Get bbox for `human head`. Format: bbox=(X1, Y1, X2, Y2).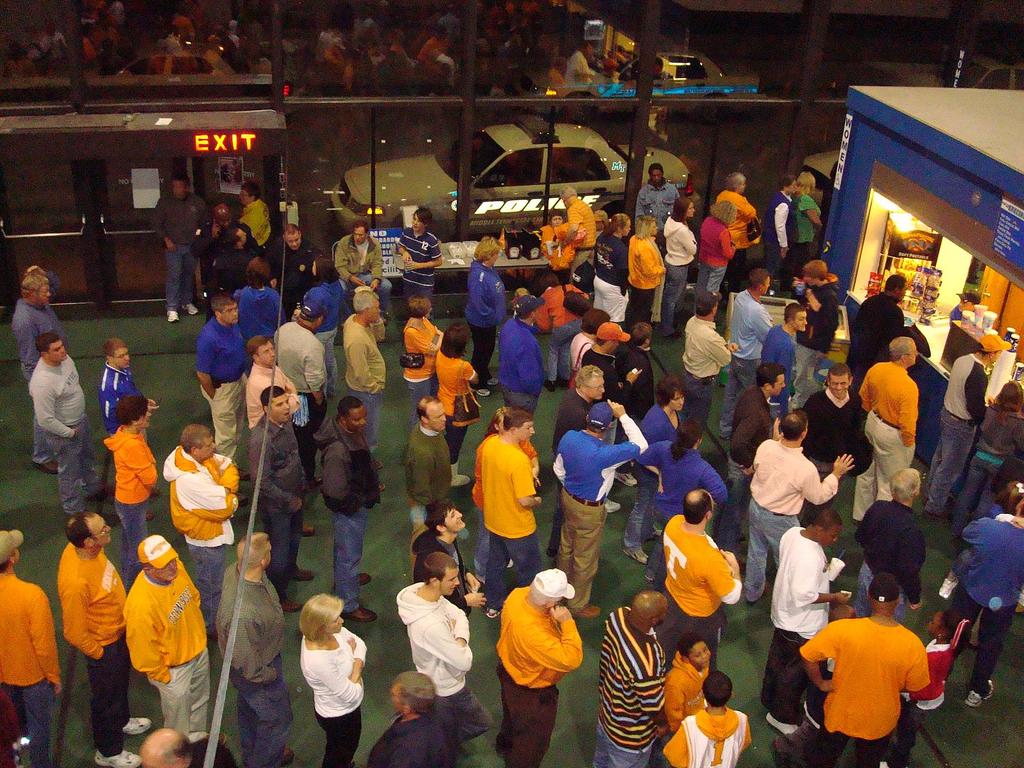
bbox=(750, 270, 772, 300).
